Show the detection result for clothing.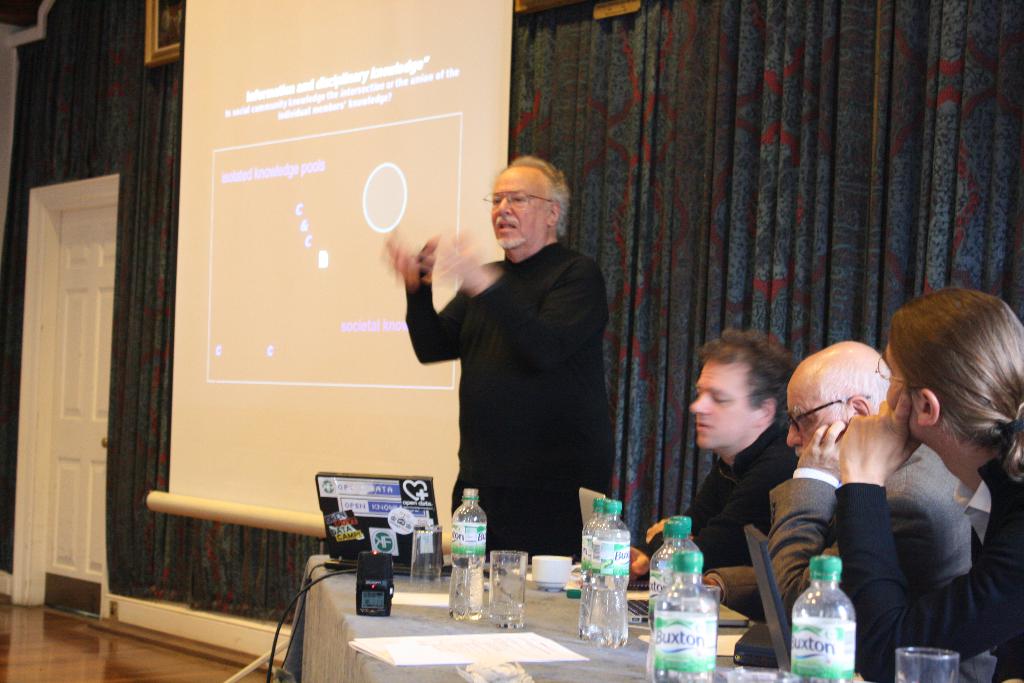
box=[772, 448, 970, 619].
